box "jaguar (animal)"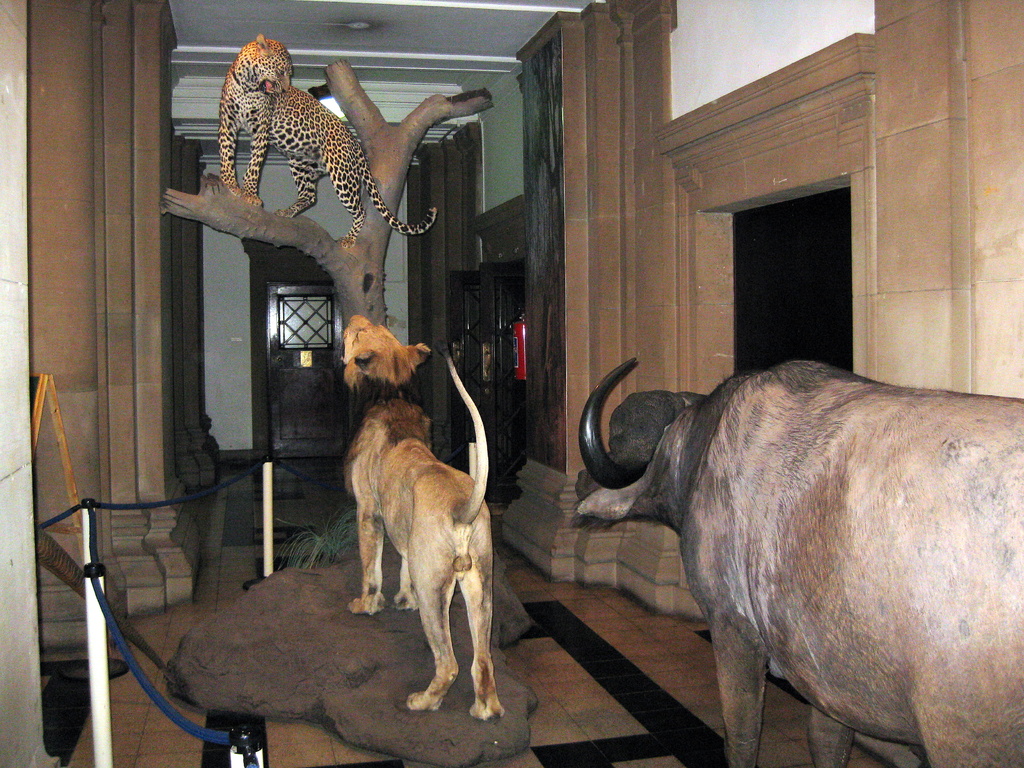
x1=340, y1=312, x2=510, y2=722
